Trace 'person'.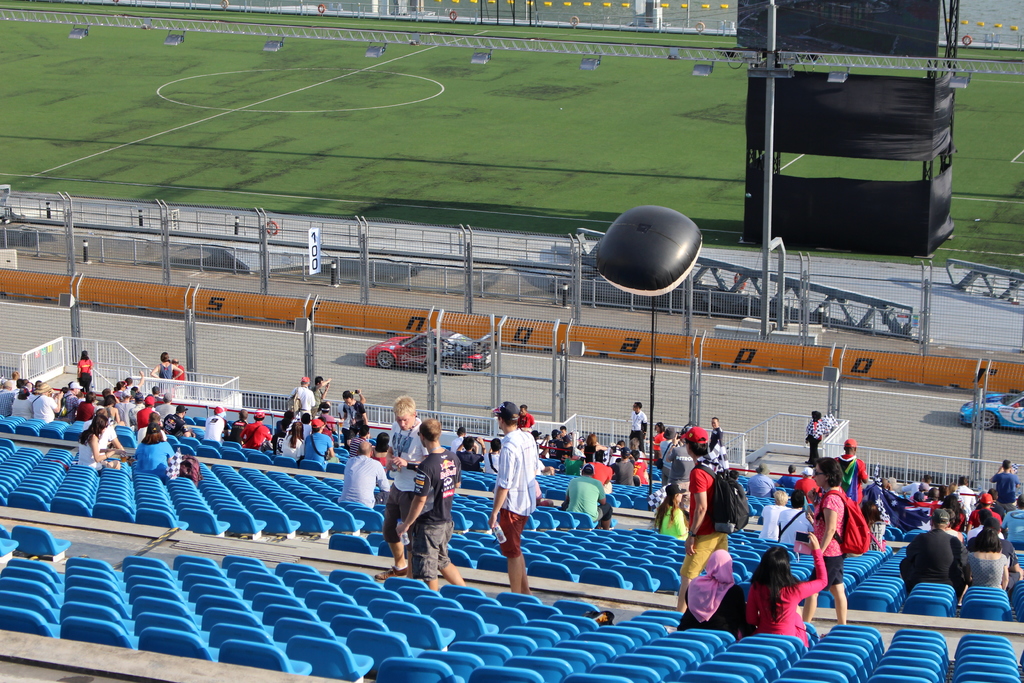
Traced to <box>486,395,548,589</box>.
